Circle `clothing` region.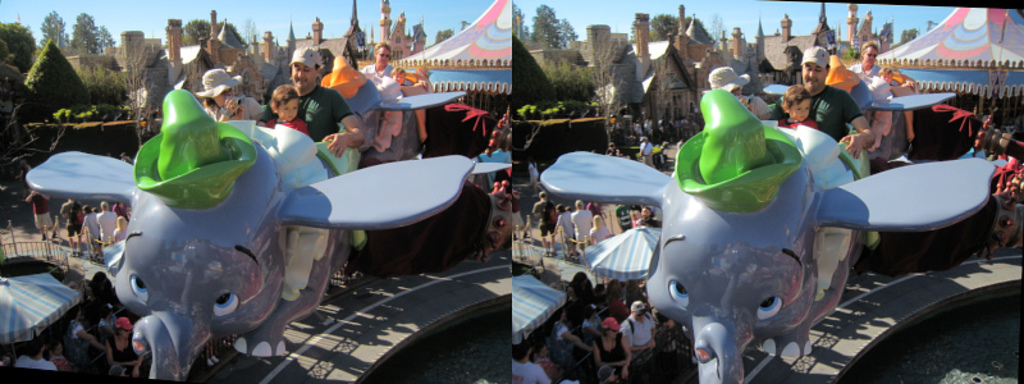
Region: x1=87 y1=215 x2=96 y2=248.
